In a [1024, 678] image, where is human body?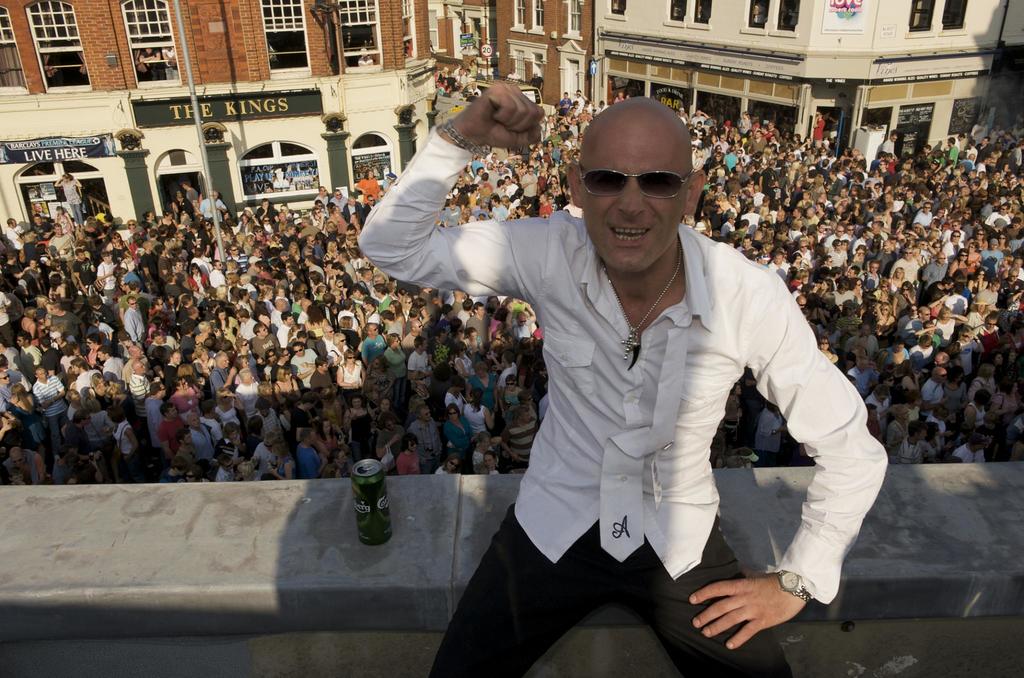
x1=822 y1=256 x2=830 y2=262.
